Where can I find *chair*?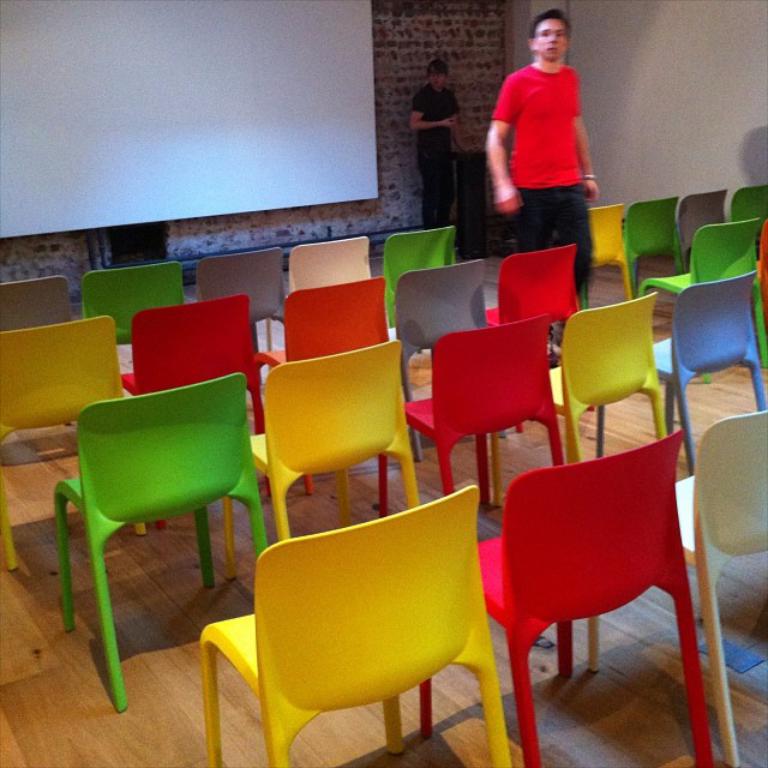
You can find it at rect(250, 270, 394, 492).
